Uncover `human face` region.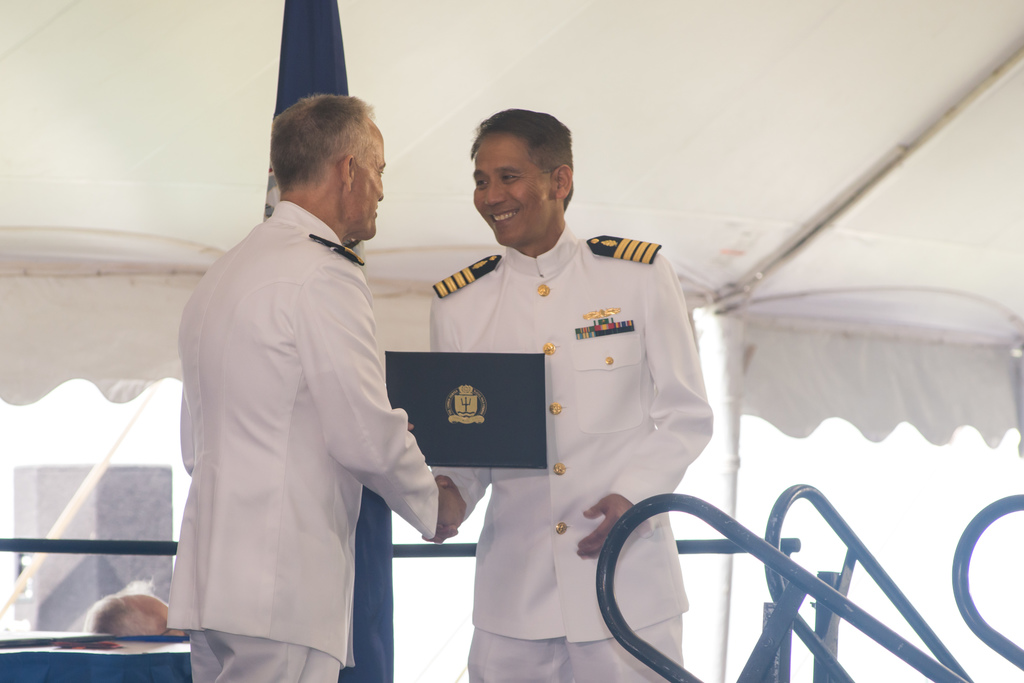
Uncovered: x1=471 y1=131 x2=551 y2=248.
